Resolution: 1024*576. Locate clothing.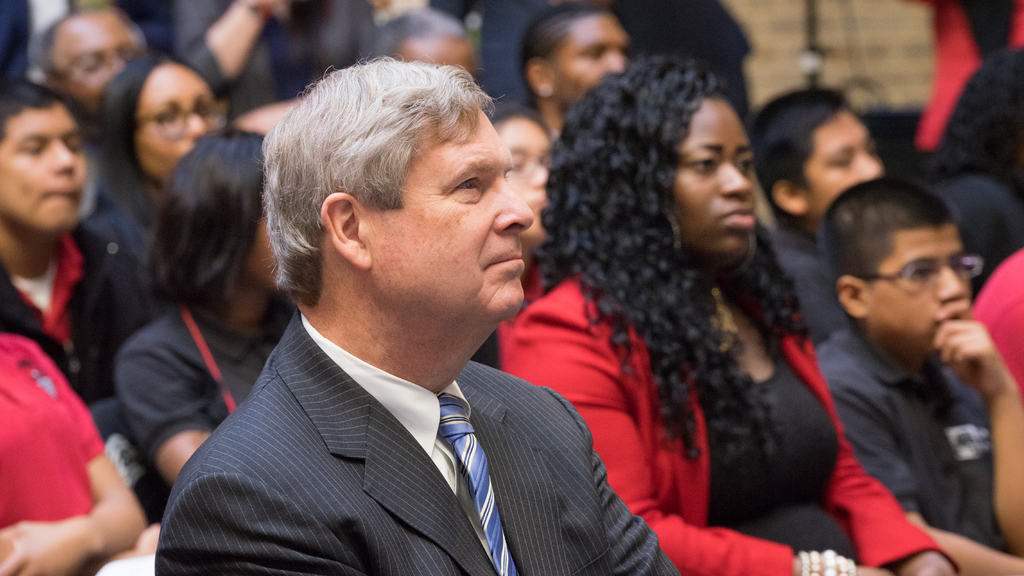
968/249/1023/384.
